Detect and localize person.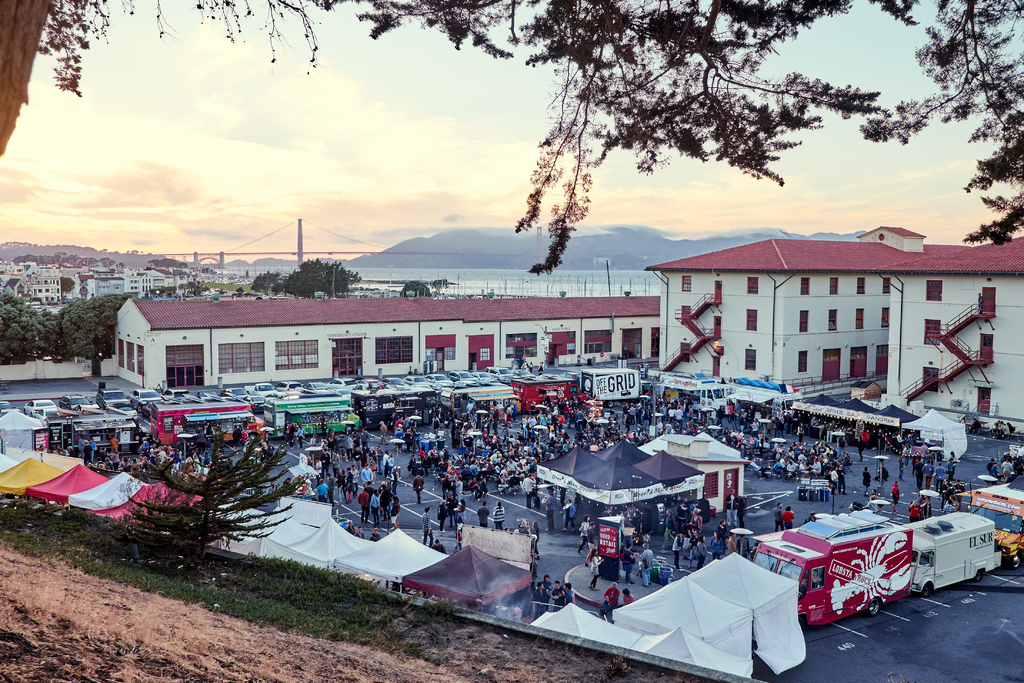
Localized at pyautogui.locateOnScreen(721, 424, 854, 491).
